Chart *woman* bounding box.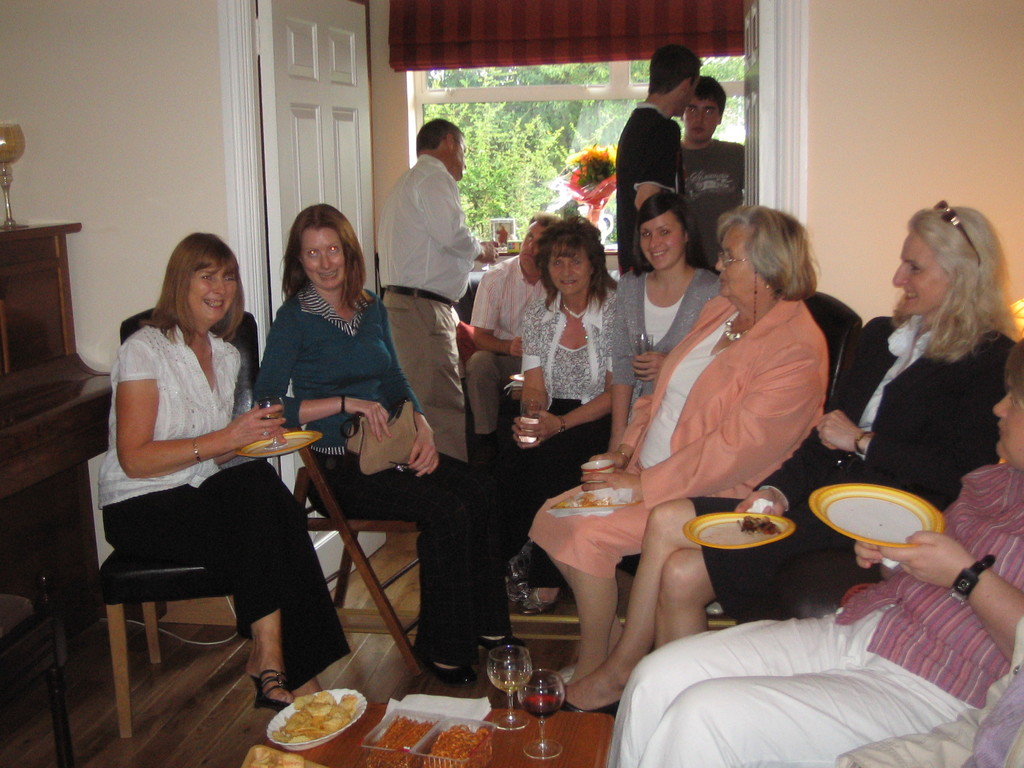
Charted: [left=607, top=192, right=718, bottom=455].
